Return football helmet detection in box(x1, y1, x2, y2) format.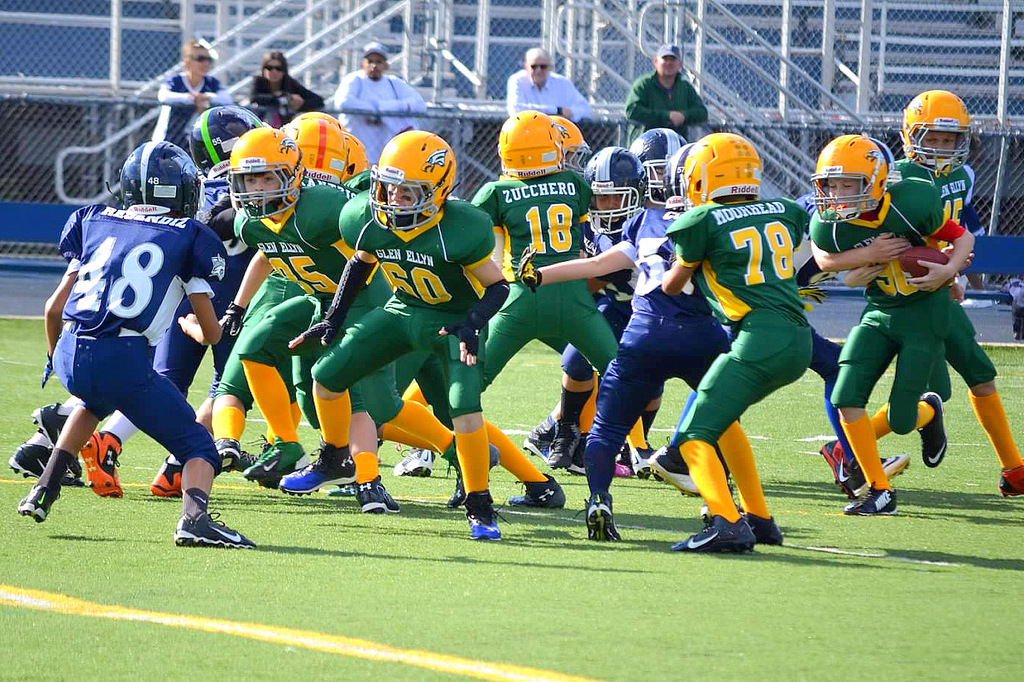
box(901, 84, 971, 174).
